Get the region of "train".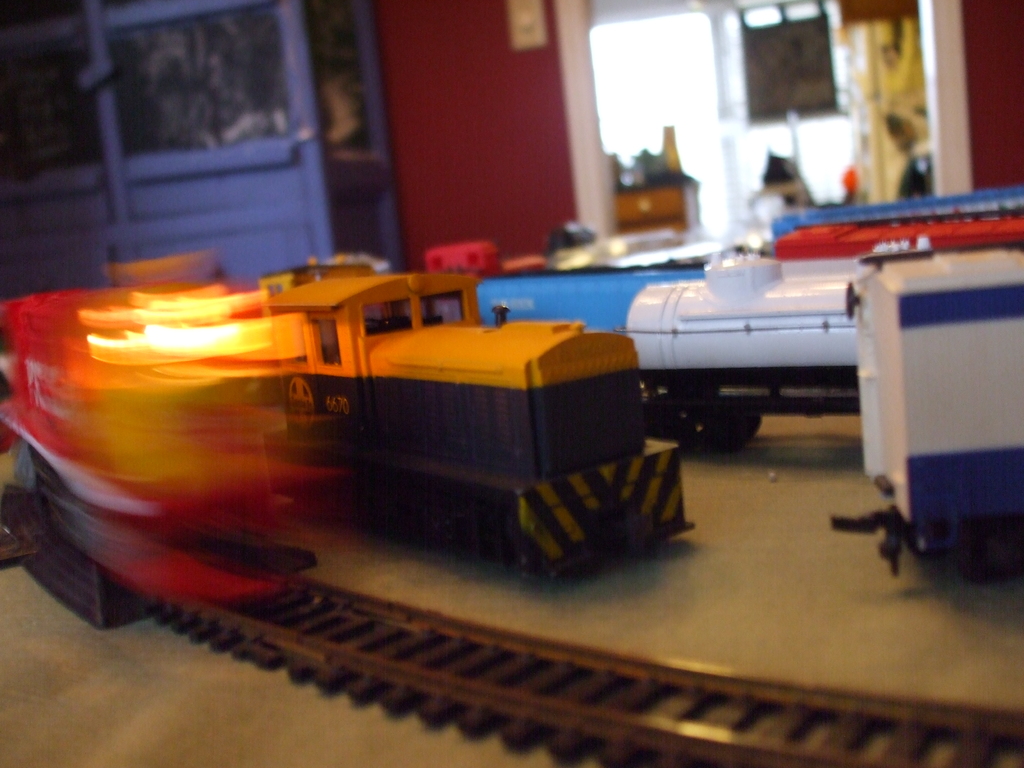
l=260, t=259, r=694, b=584.
